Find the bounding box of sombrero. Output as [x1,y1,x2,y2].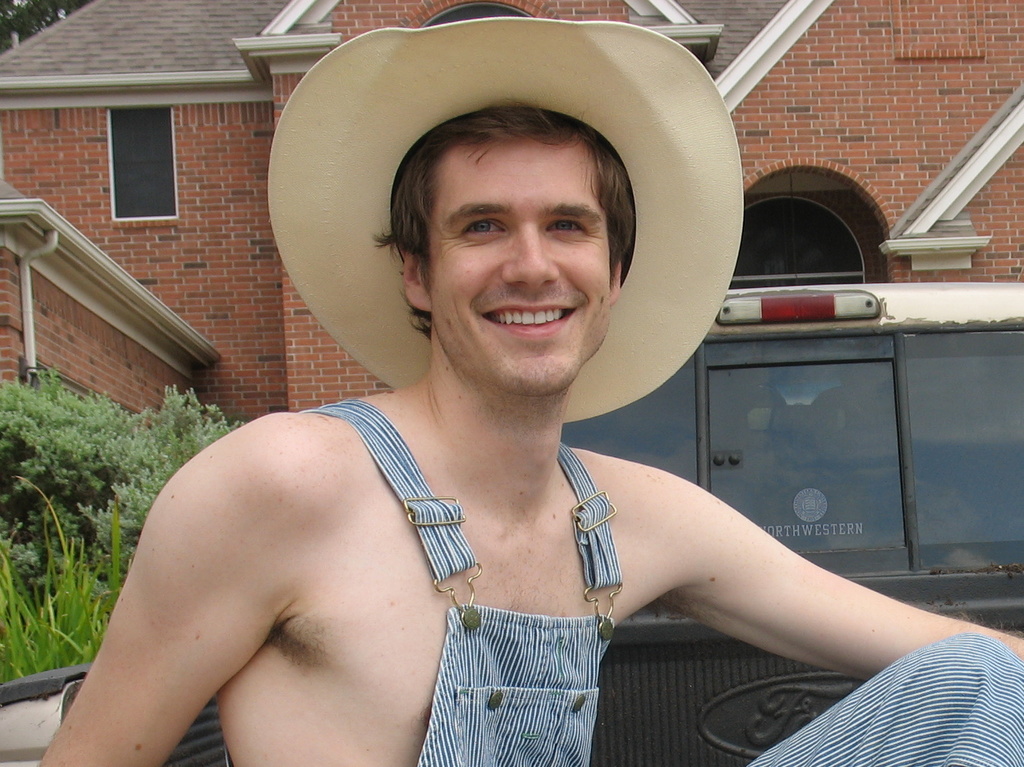
[256,47,740,428].
